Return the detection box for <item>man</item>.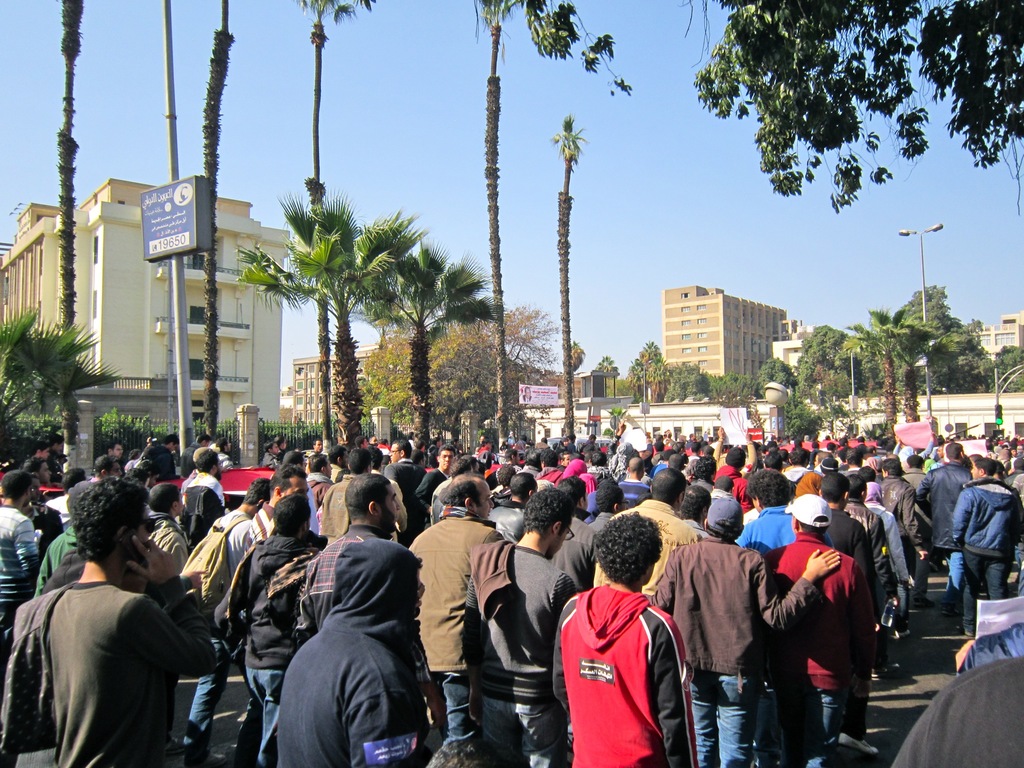
18 487 227 767.
